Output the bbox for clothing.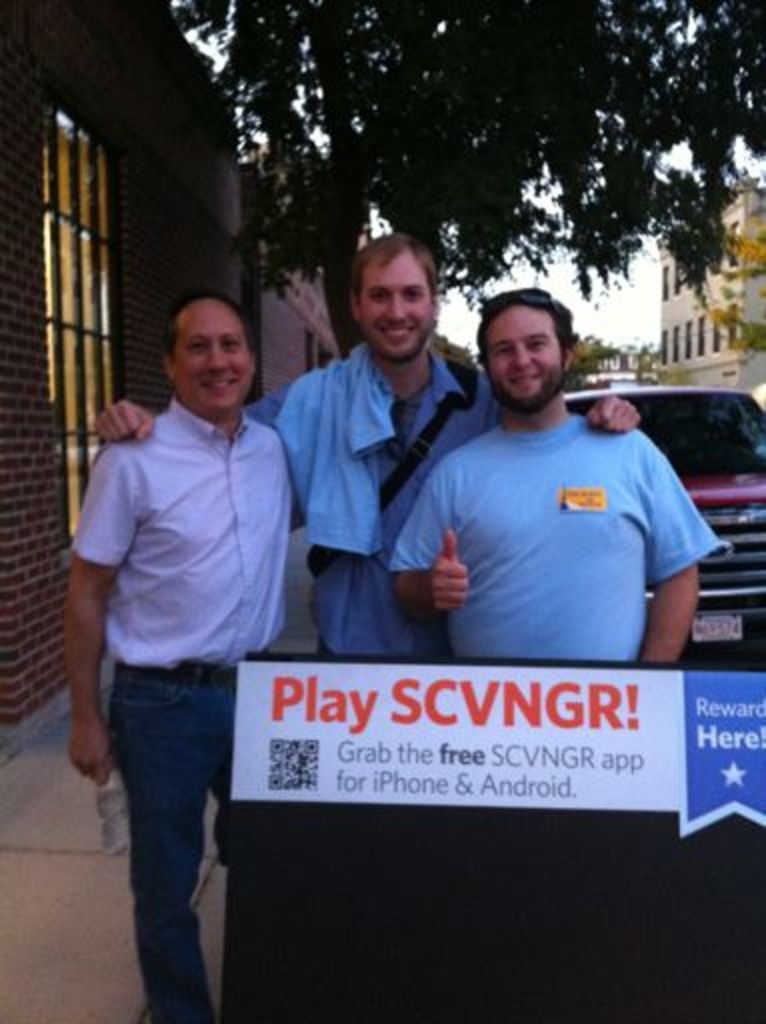
268 338 394 574.
